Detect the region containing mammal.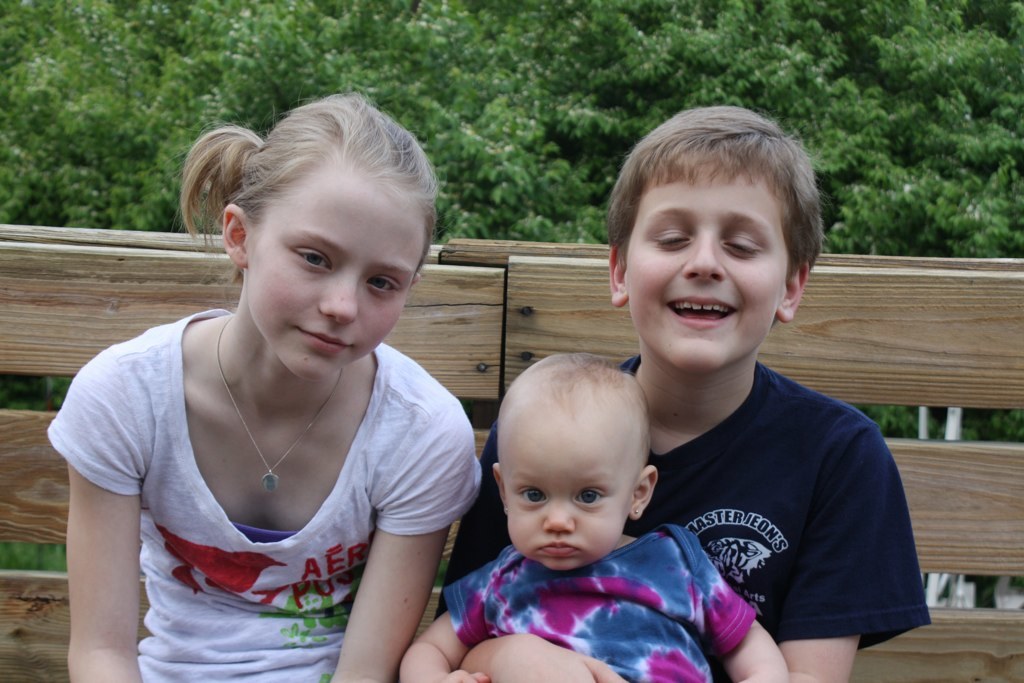
398/351/783/682.
